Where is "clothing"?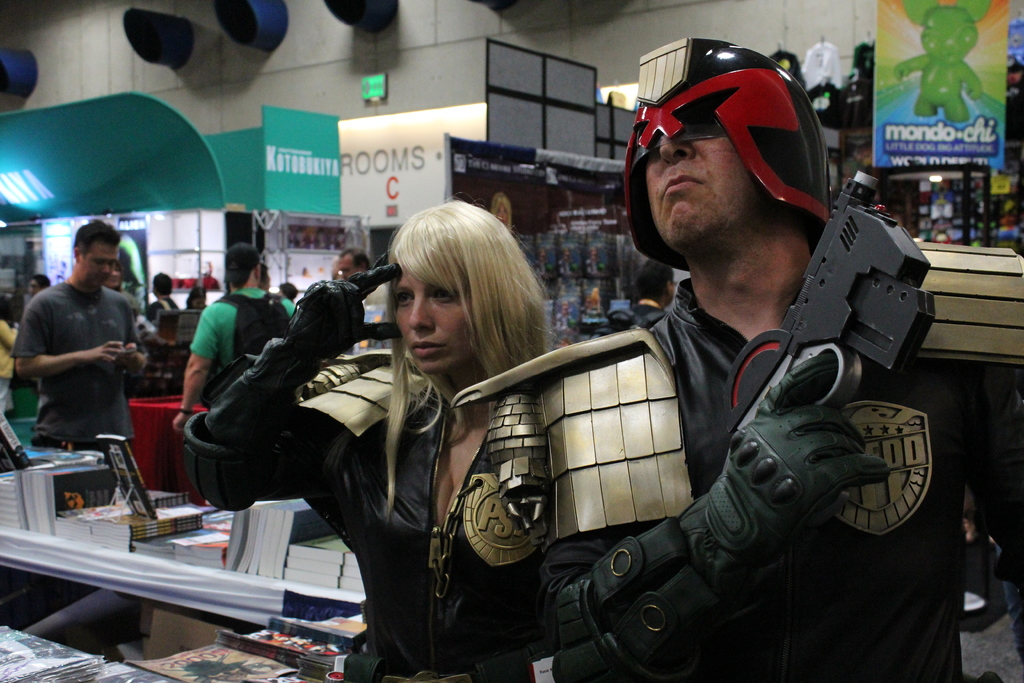
l=434, t=269, r=965, b=682.
